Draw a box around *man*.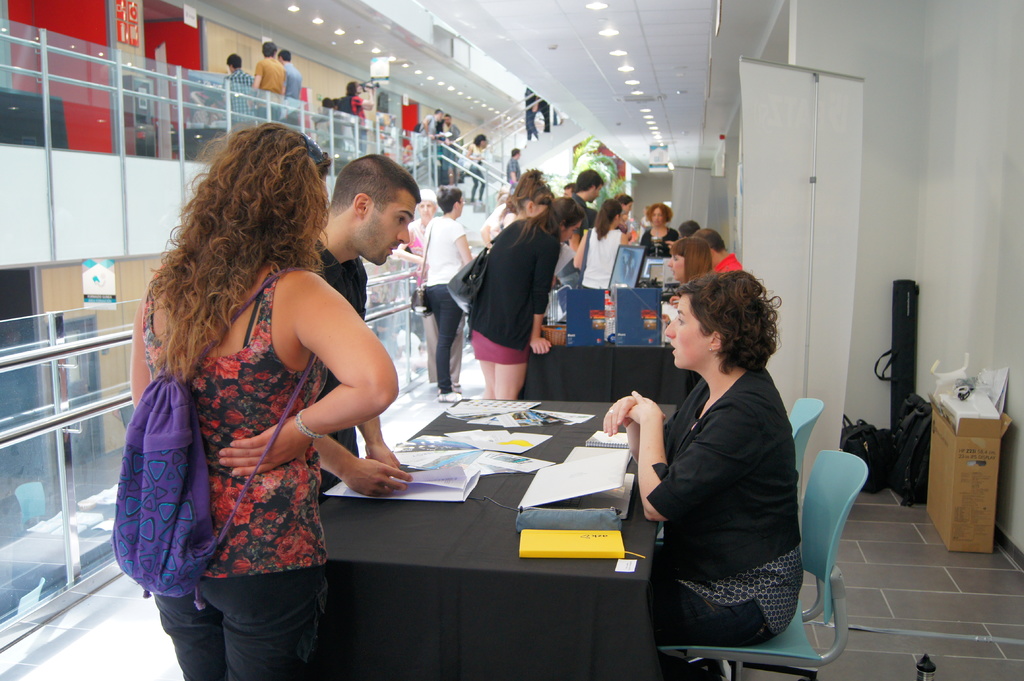
(left=413, top=108, right=444, bottom=138).
